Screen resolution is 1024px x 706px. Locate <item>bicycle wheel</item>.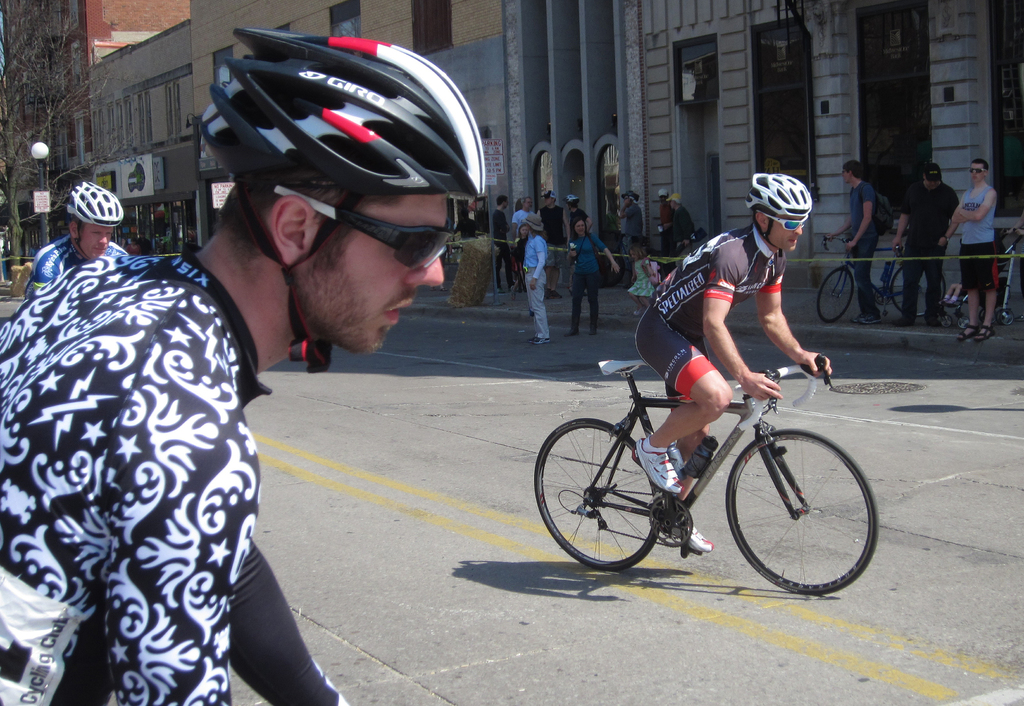
{"x1": 1019, "y1": 258, "x2": 1023, "y2": 291}.
